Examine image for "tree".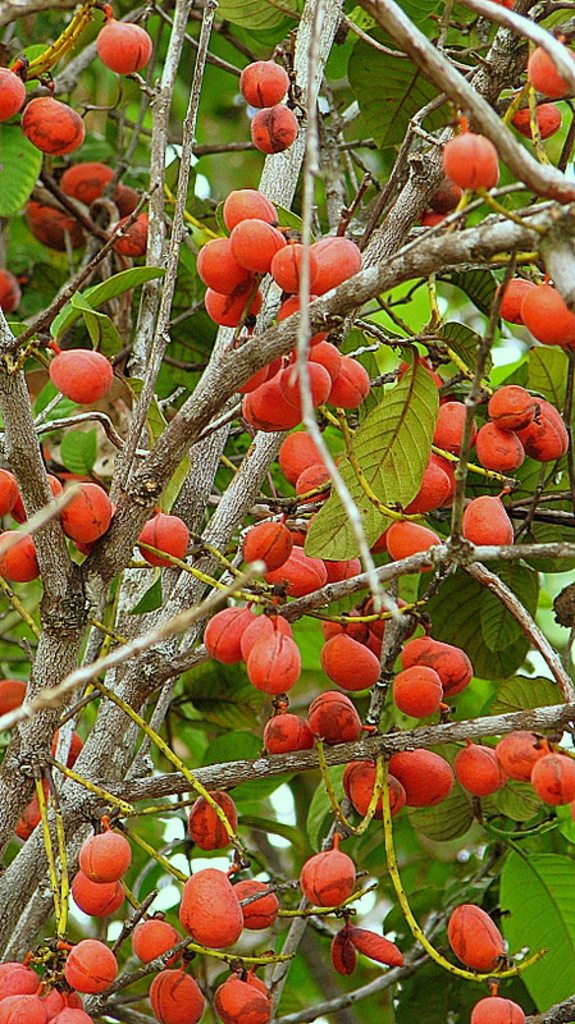
Examination result: locate(47, 0, 556, 1023).
